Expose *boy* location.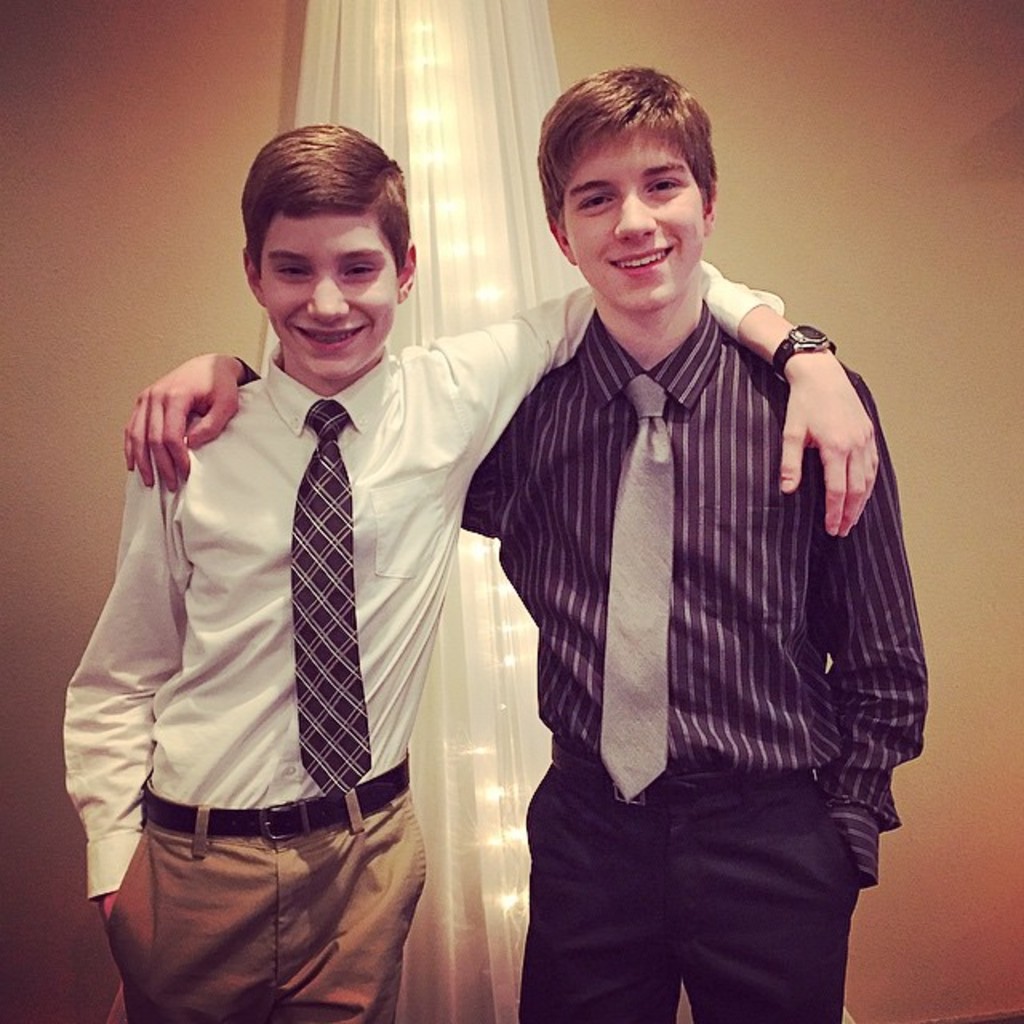
Exposed at rect(64, 118, 882, 1022).
